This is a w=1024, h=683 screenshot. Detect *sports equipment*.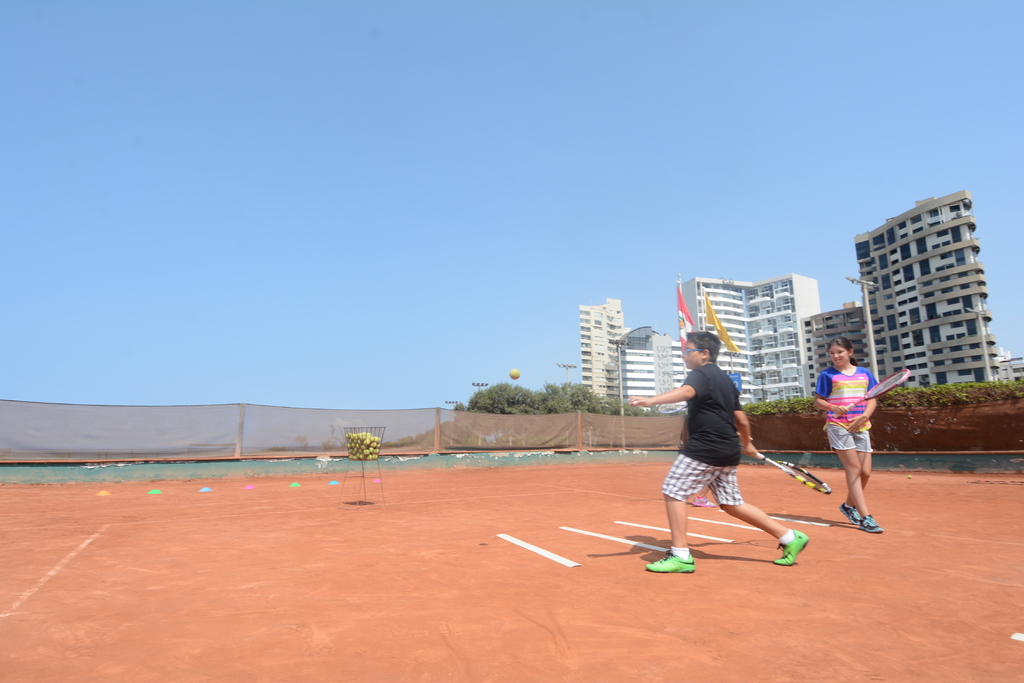
[646, 546, 699, 579].
